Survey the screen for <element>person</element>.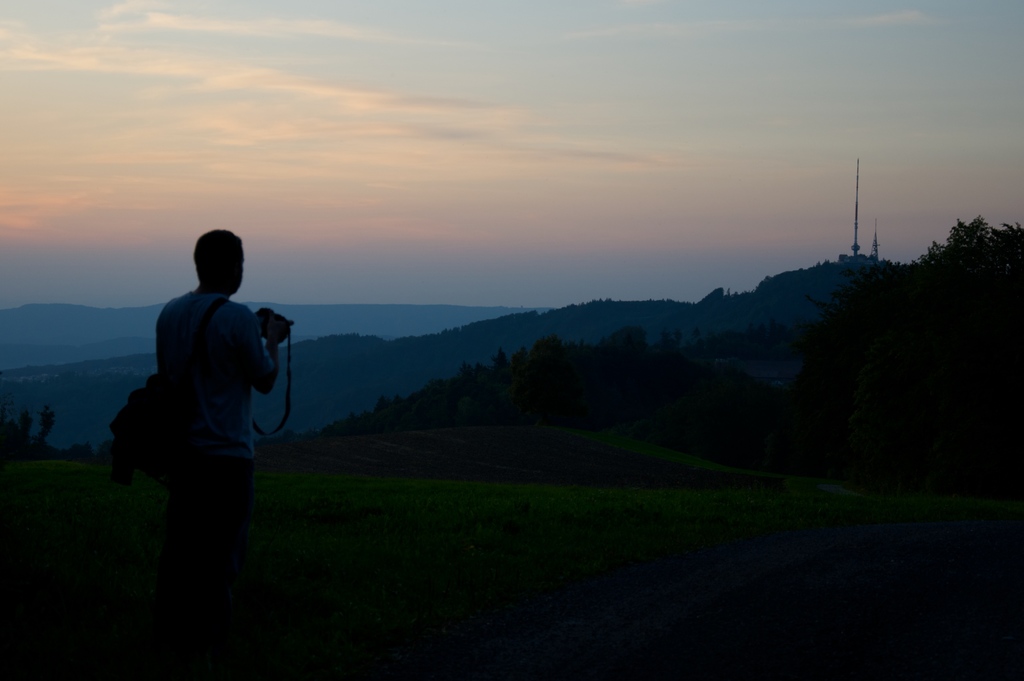
Survey found: 146/225/291/547.
